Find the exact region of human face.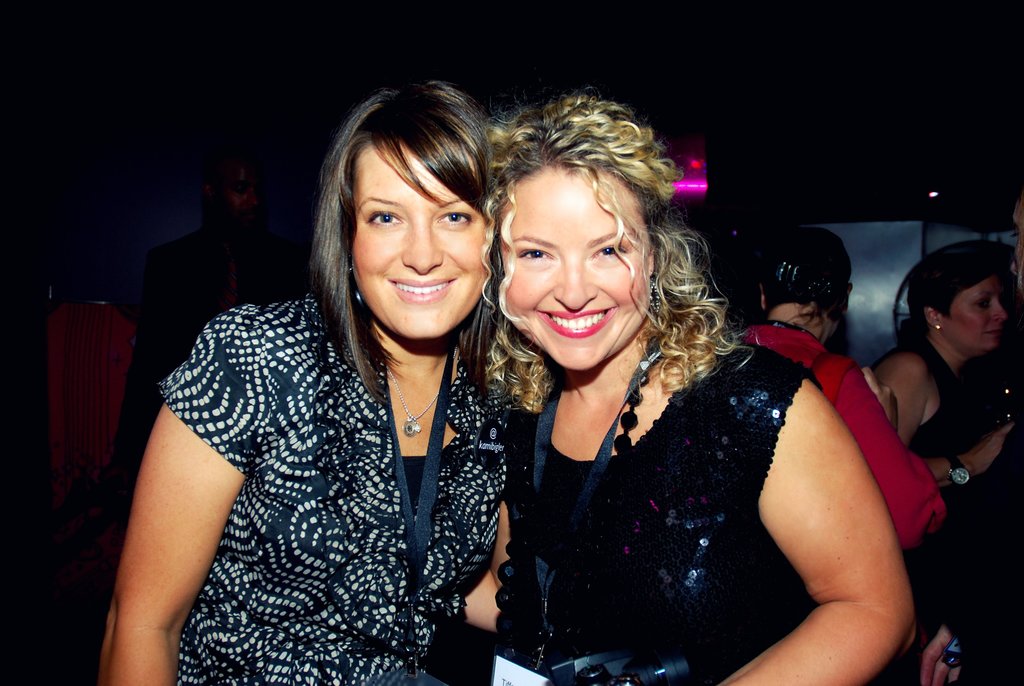
Exact region: bbox=[938, 263, 1012, 352].
